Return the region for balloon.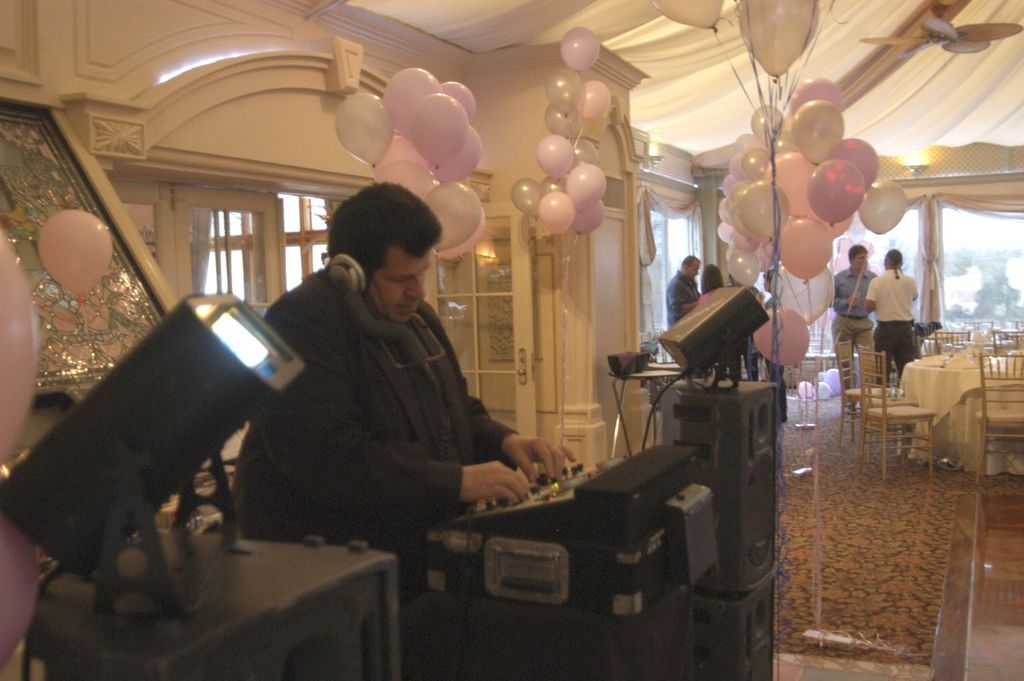
(731, 179, 802, 241).
